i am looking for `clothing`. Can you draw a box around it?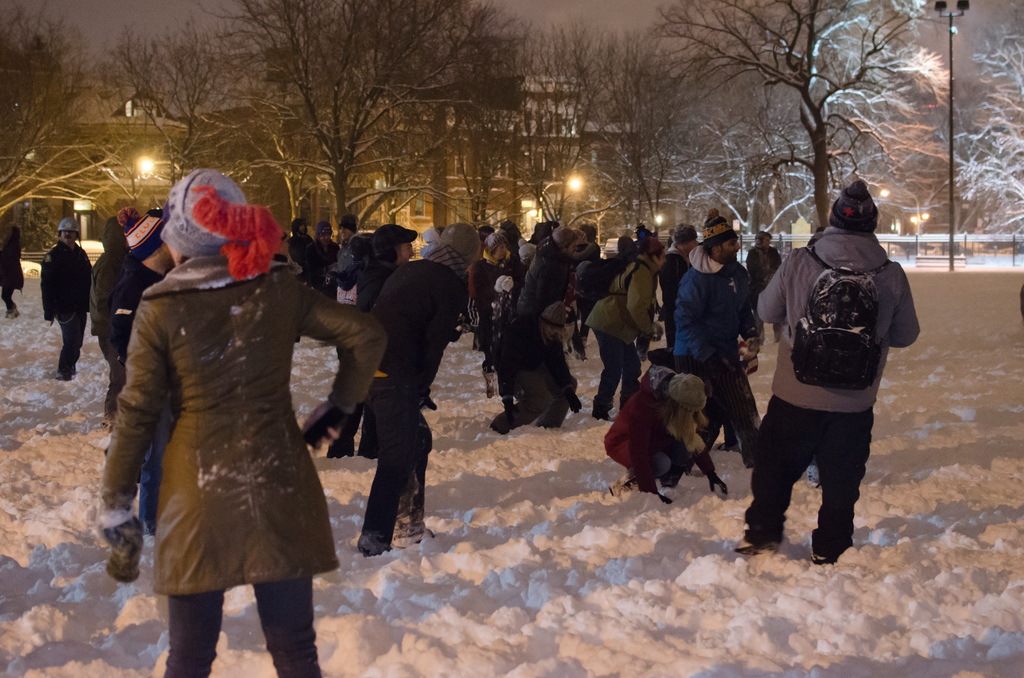
Sure, the bounding box is <region>360, 254, 473, 551</region>.
